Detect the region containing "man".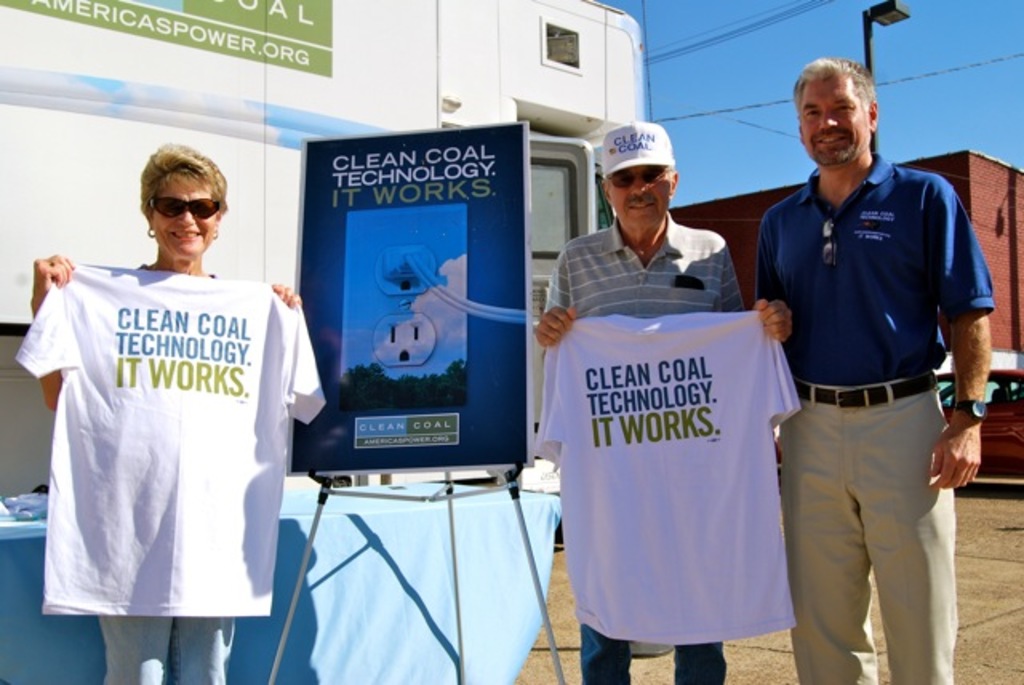
BBox(744, 54, 997, 683).
